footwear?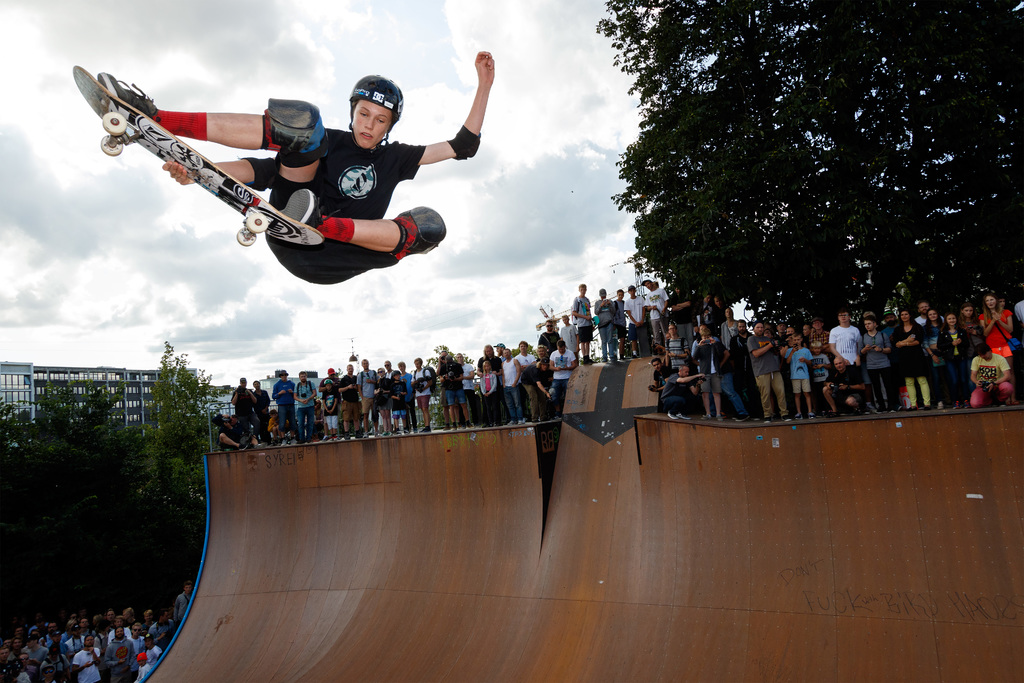
516, 420, 520, 424
